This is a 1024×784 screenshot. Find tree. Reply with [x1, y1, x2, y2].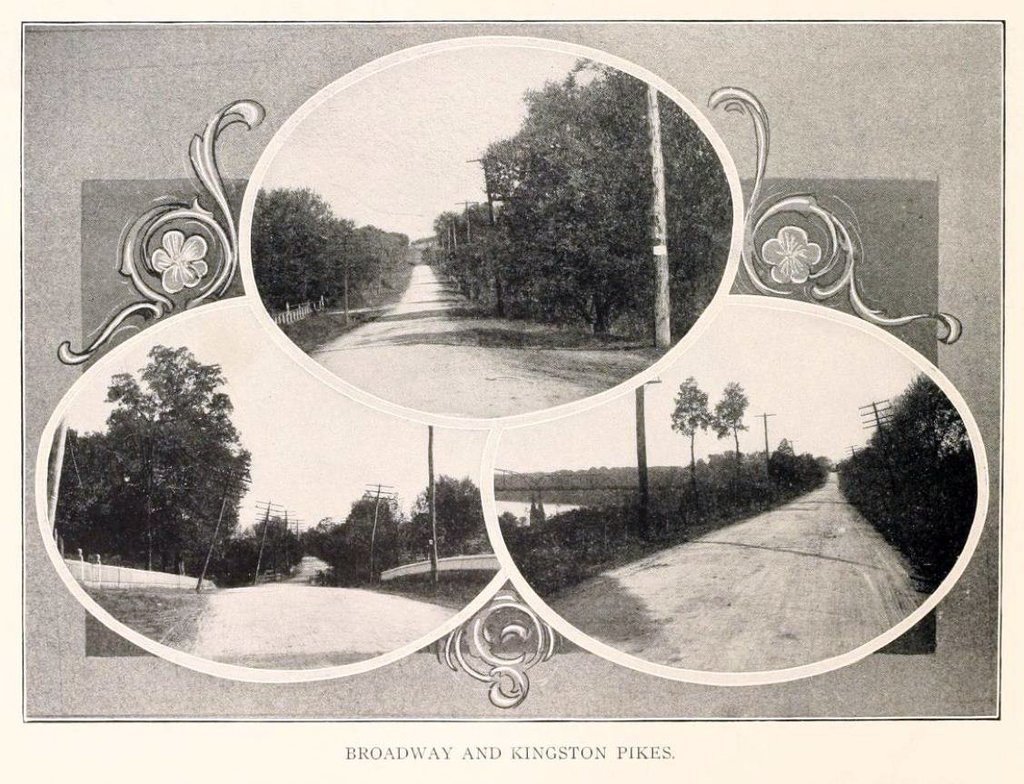
[255, 183, 340, 317].
